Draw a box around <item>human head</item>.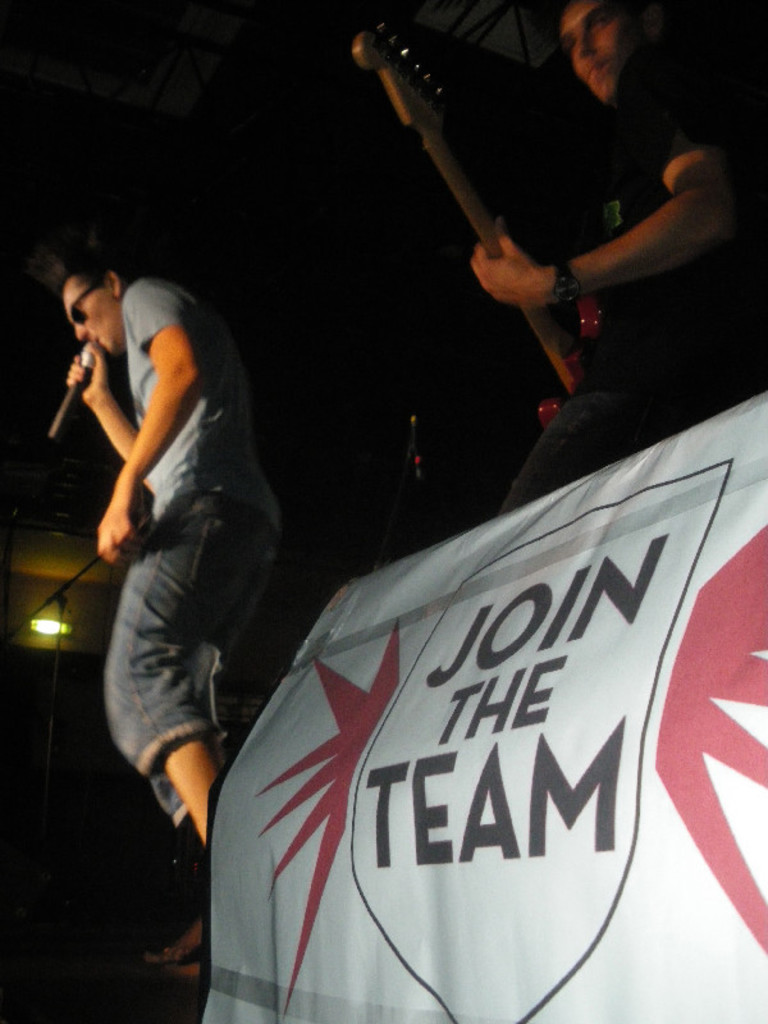
locate(45, 246, 123, 352).
